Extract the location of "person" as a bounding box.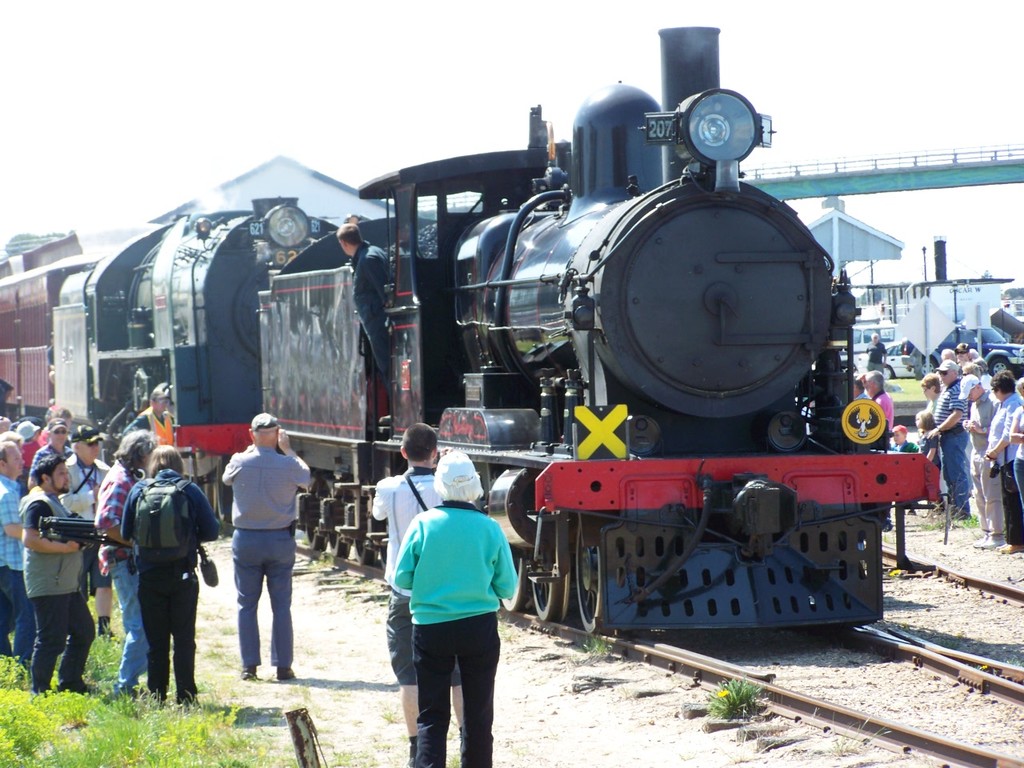
{"x1": 116, "y1": 439, "x2": 230, "y2": 703}.
